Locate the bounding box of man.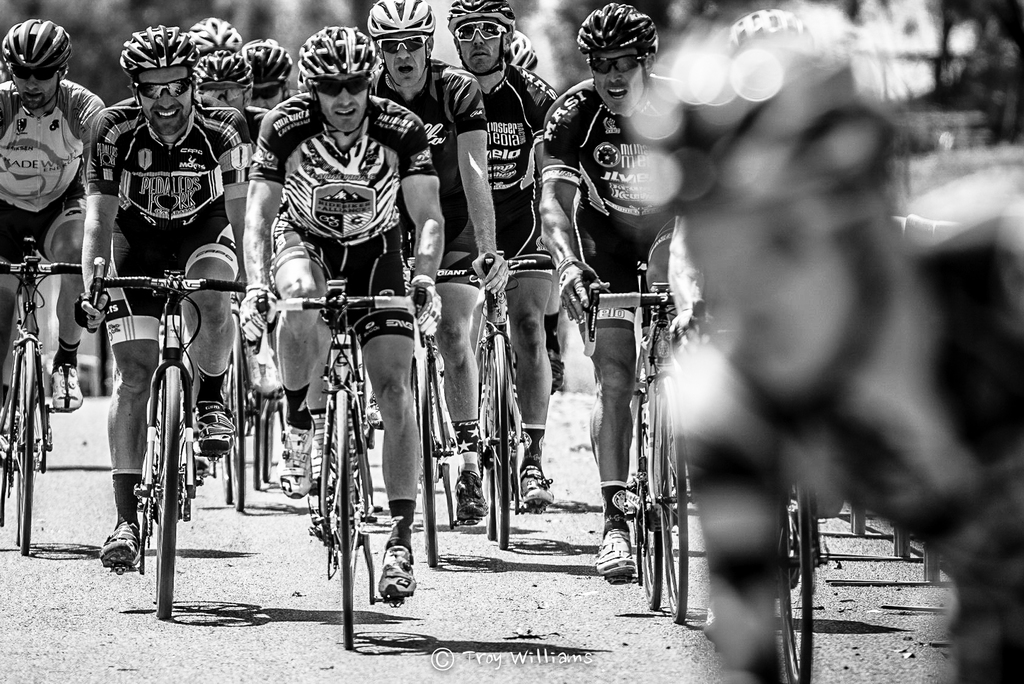
Bounding box: box=[185, 15, 243, 51].
